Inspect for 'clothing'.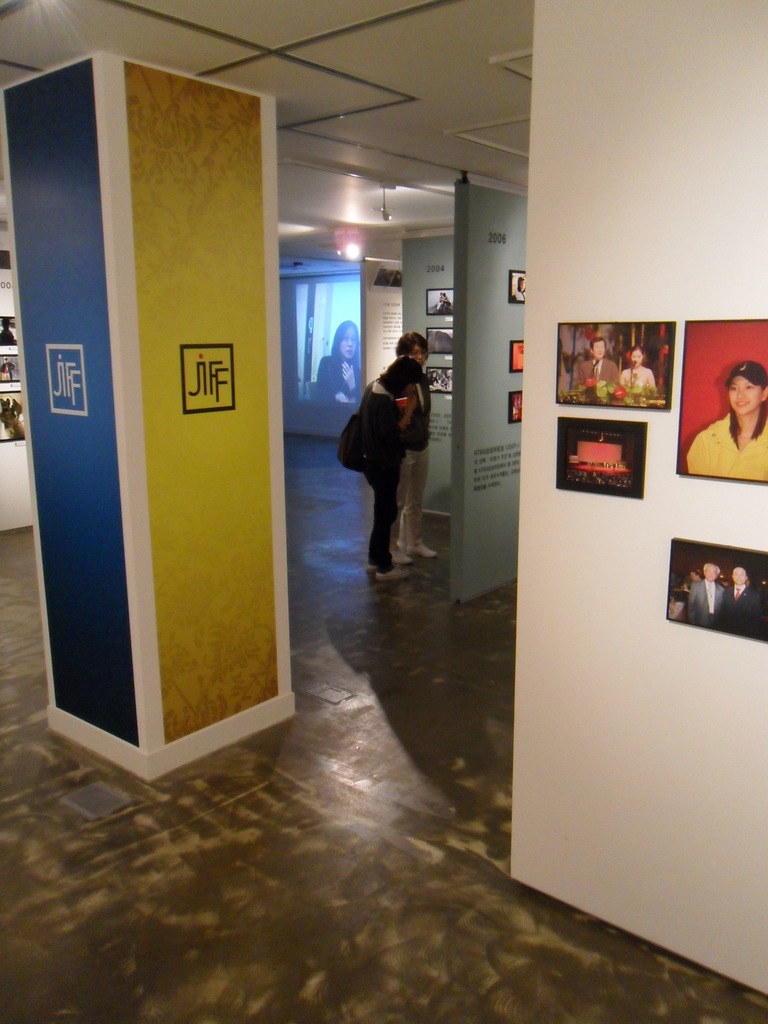
Inspection: [x1=1, y1=362, x2=18, y2=382].
